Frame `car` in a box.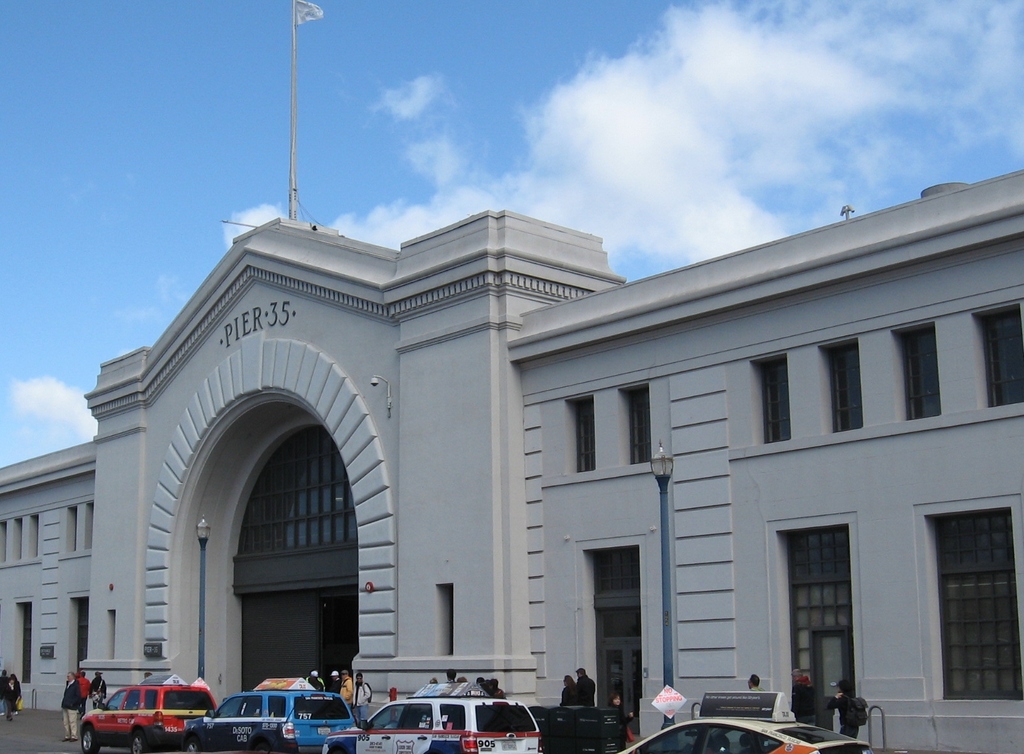
(533,700,628,753).
